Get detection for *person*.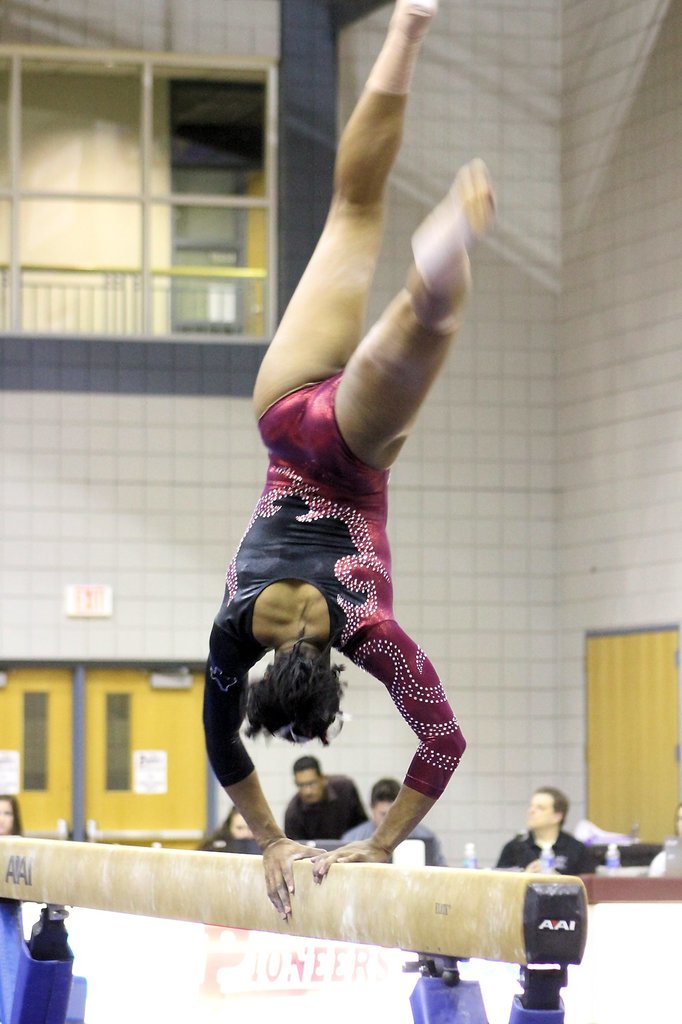
Detection: bbox=[640, 802, 681, 872].
